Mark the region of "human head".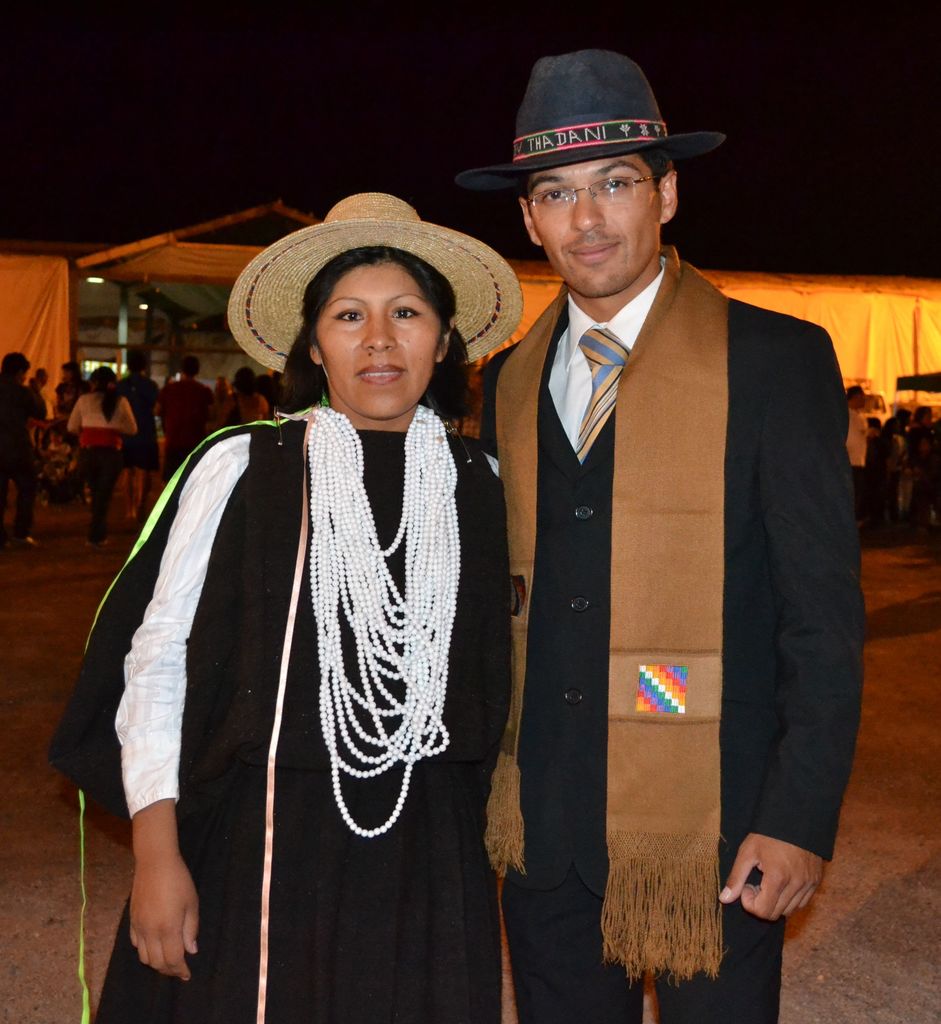
Region: bbox=(261, 370, 279, 396).
